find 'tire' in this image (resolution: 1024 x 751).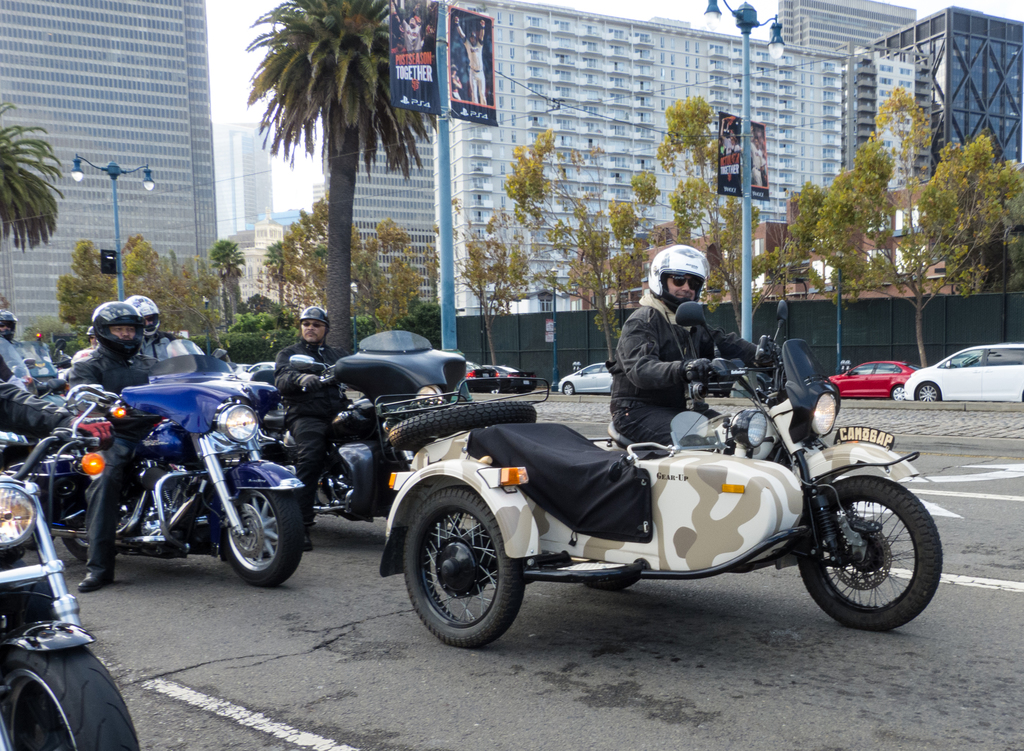
x1=0 y1=647 x2=145 y2=750.
